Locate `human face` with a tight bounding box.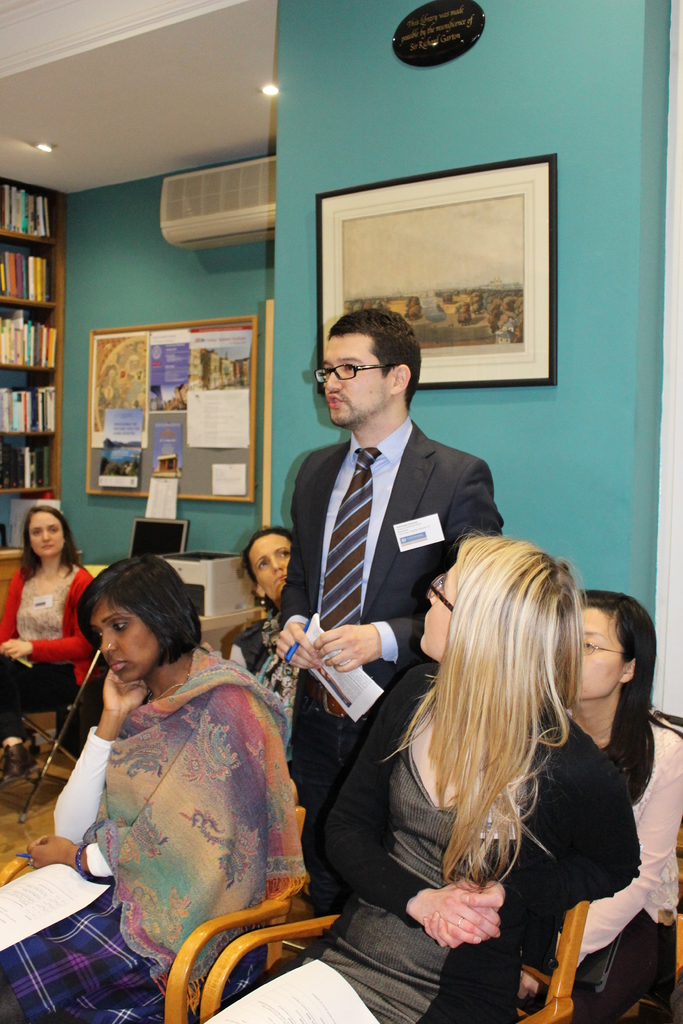
<bbox>250, 531, 293, 600</bbox>.
